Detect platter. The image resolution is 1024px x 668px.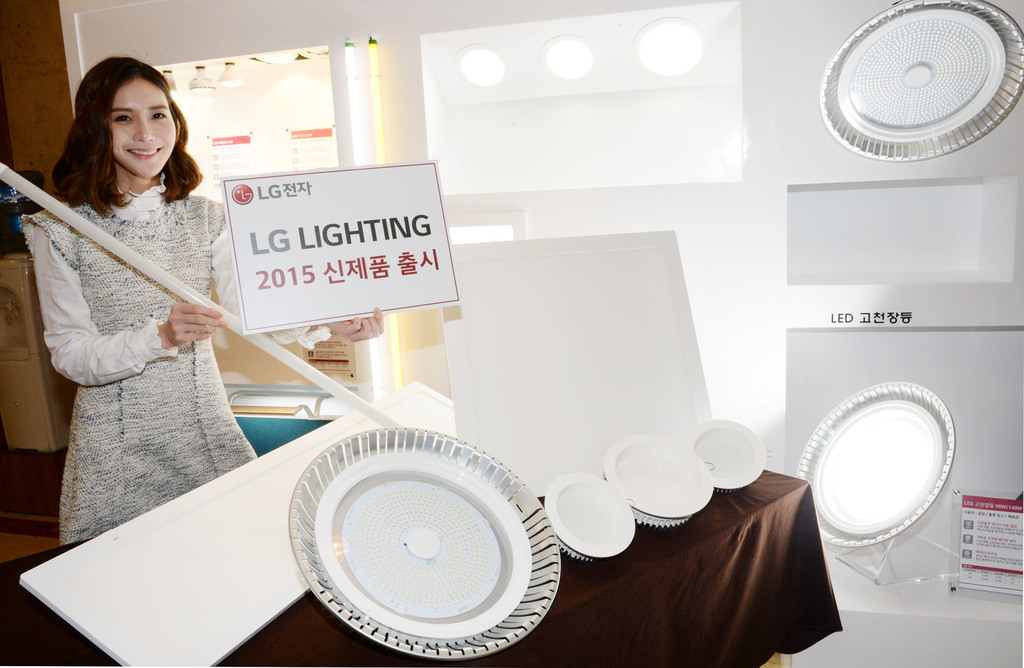
pyautogui.locateOnScreen(819, 0, 1023, 161).
